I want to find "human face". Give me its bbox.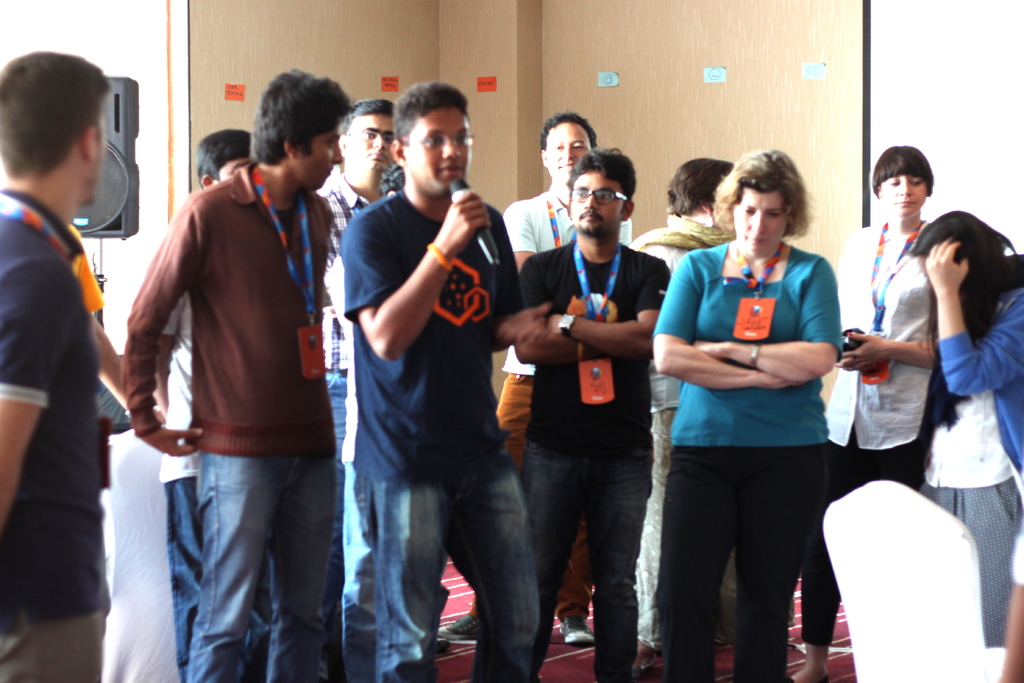
(399,107,474,201).
